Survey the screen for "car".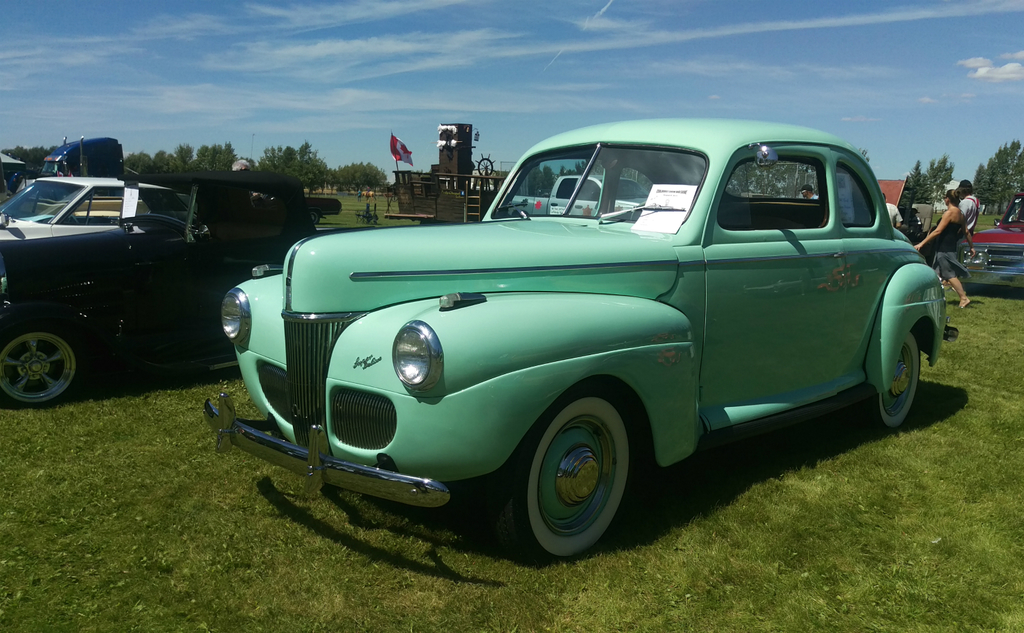
Survey found: [x1=966, y1=190, x2=1023, y2=295].
